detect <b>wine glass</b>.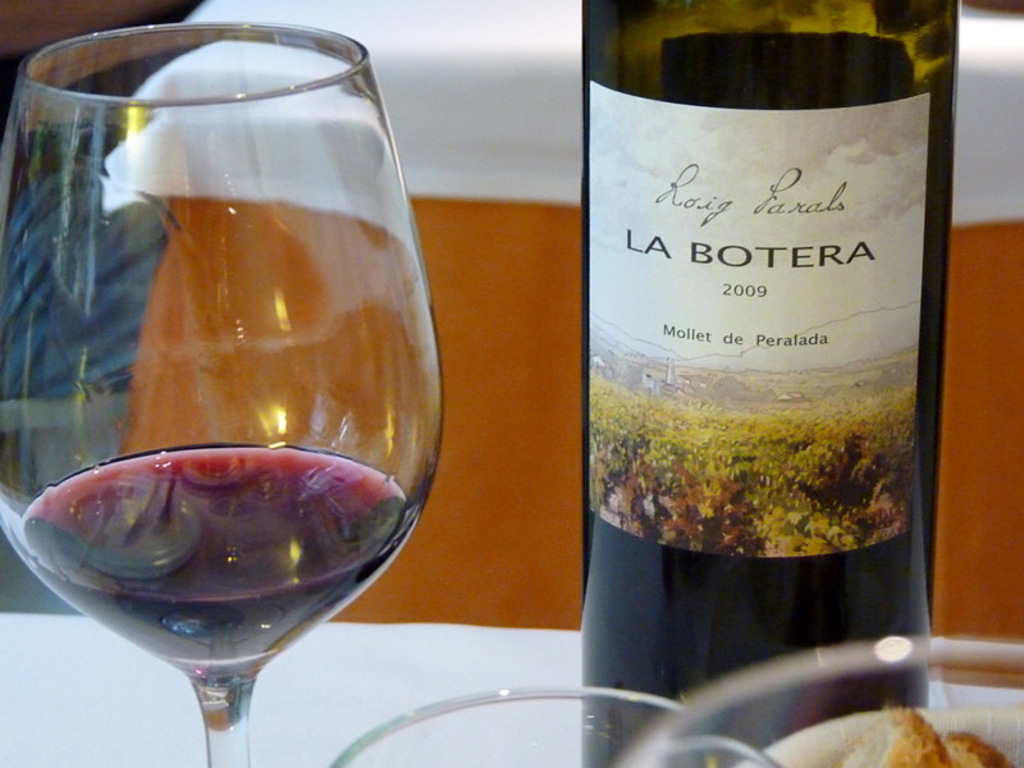
Detected at <box>0,22,445,767</box>.
